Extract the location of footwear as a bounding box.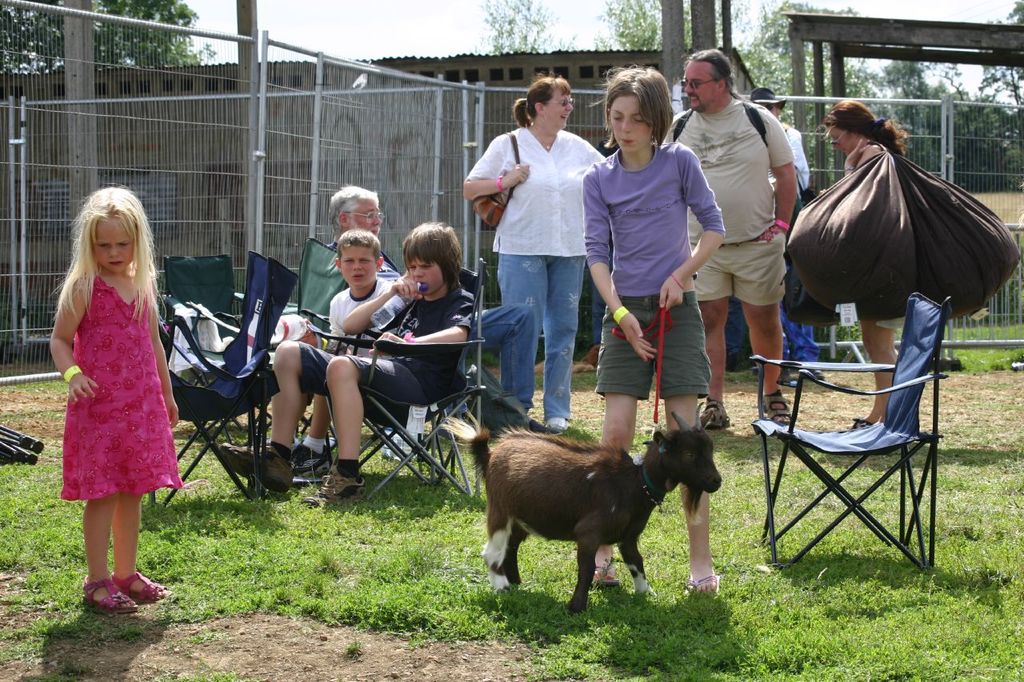
x1=216, y1=442, x2=294, y2=493.
